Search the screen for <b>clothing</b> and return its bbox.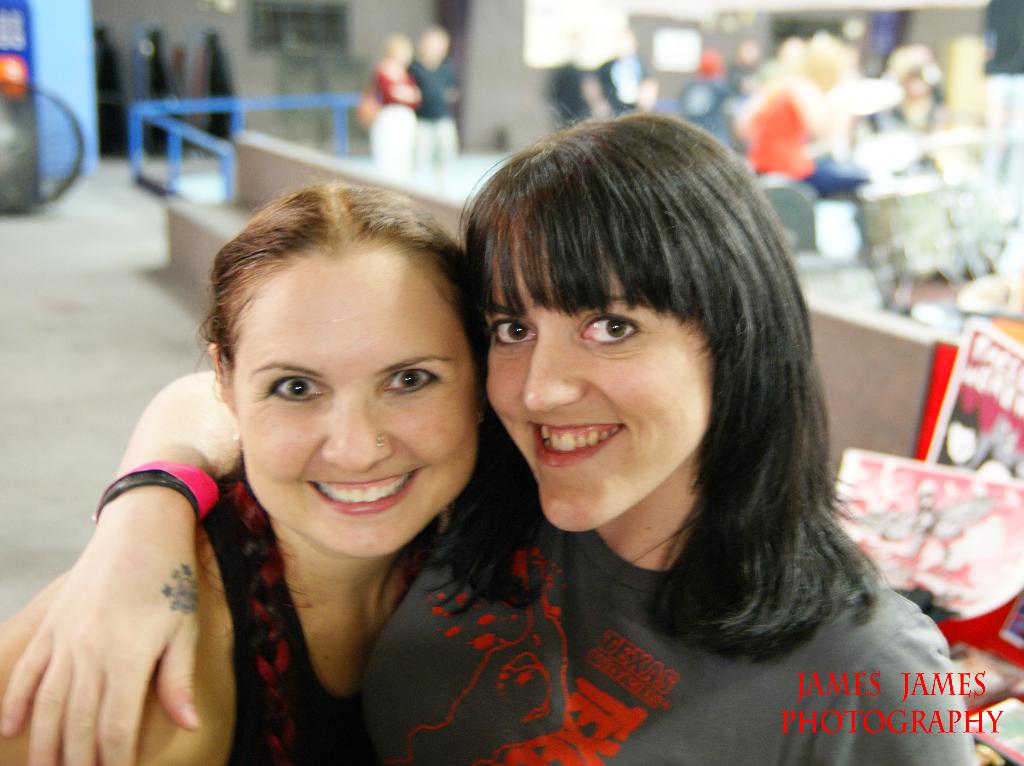
Found: detection(345, 474, 982, 765).
